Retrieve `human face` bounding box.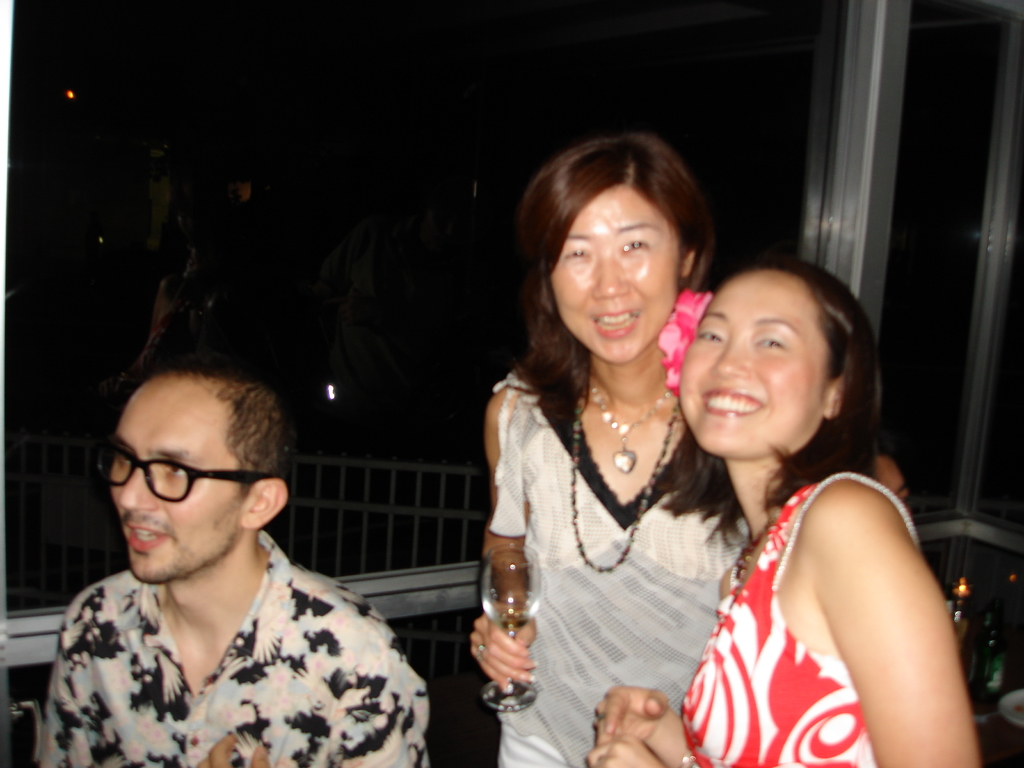
Bounding box: BBox(556, 186, 682, 365).
